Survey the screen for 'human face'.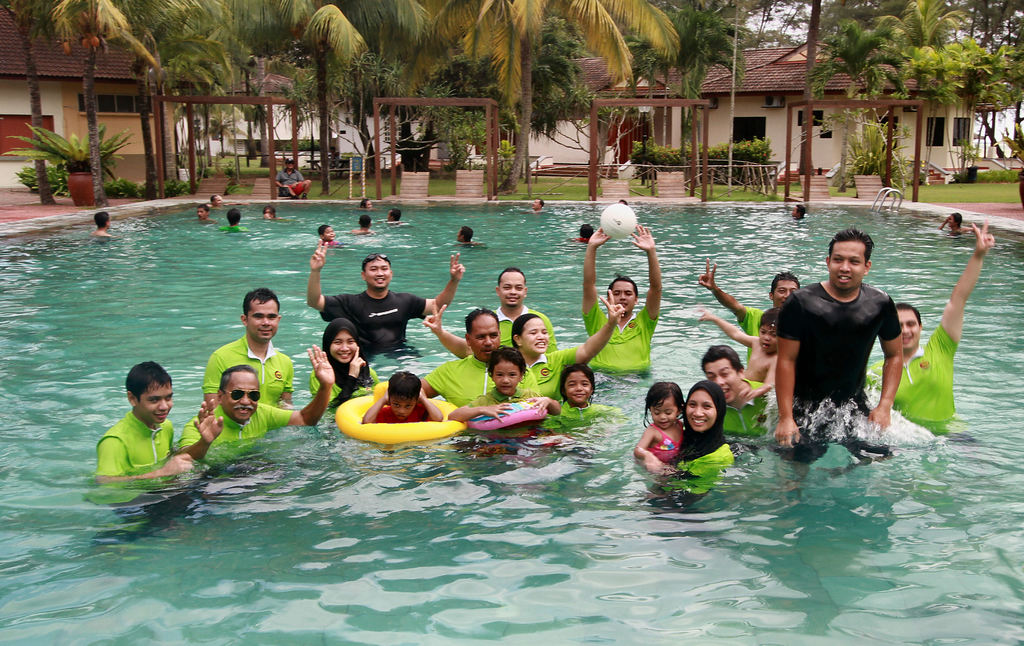
Survey found: 136 385 173 424.
